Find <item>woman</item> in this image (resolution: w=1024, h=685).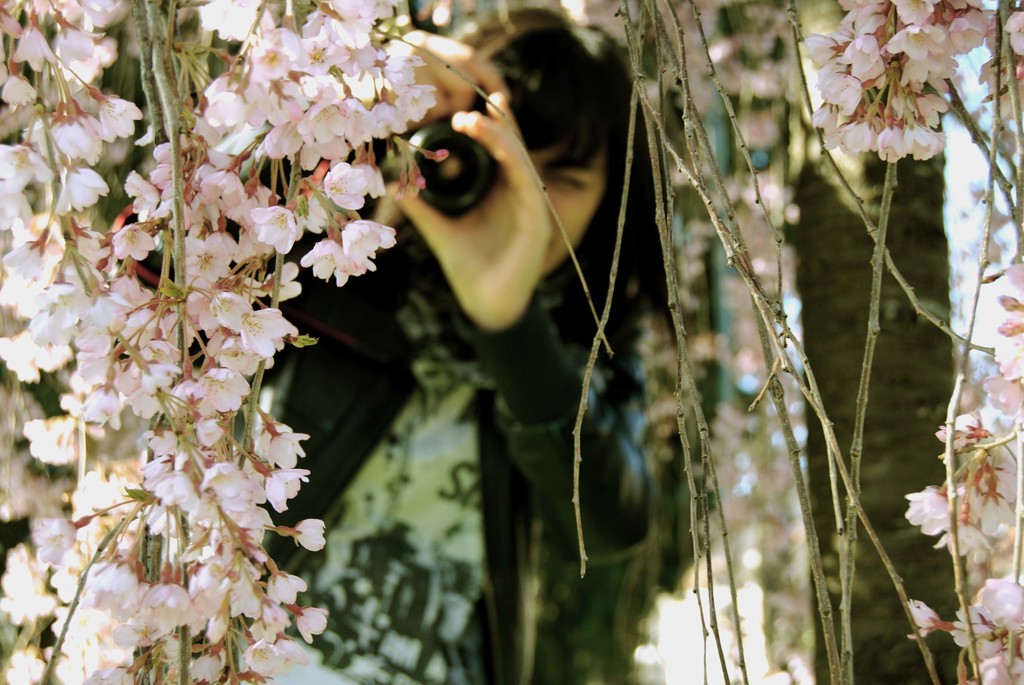
[x1=346, y1=0, x2=637, y2=608].
